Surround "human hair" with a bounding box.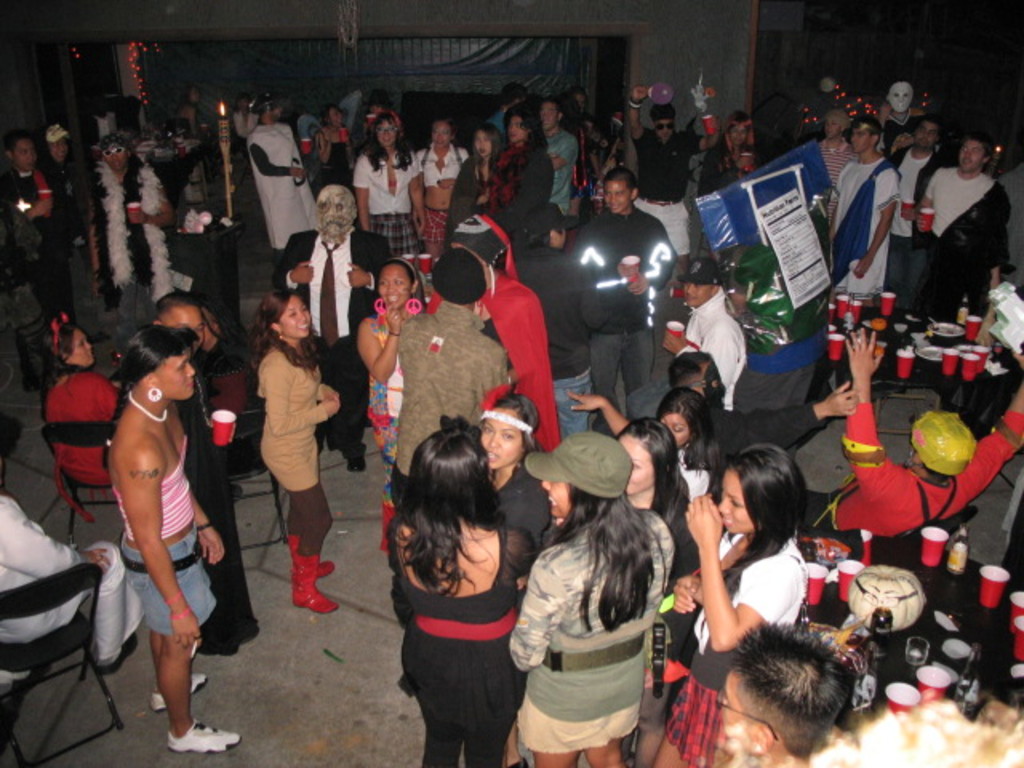
crop(965, 136, 990, 163).
